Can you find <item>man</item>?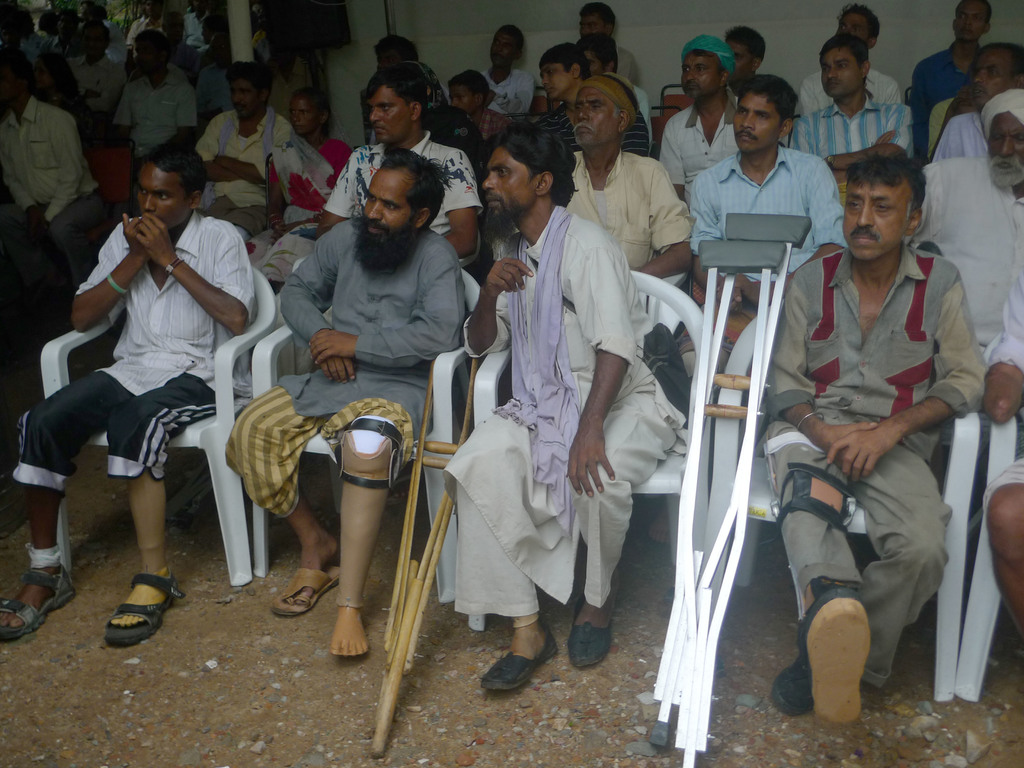
Yes, bounding box: Rect(4, 56, 114, 290).
